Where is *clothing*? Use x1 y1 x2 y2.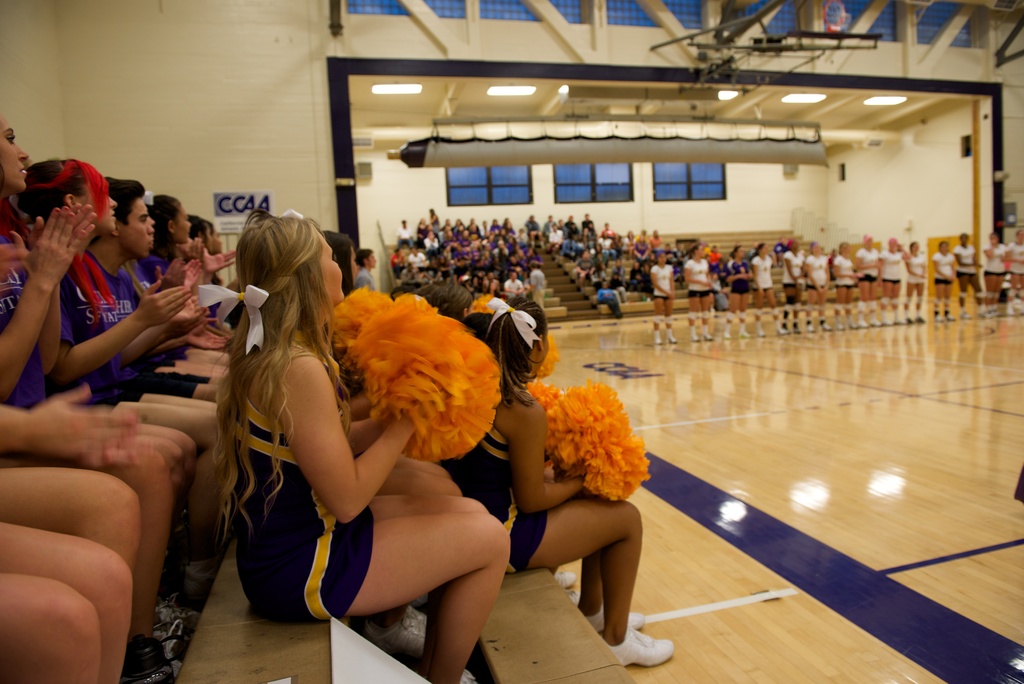
219 299 381 592.
